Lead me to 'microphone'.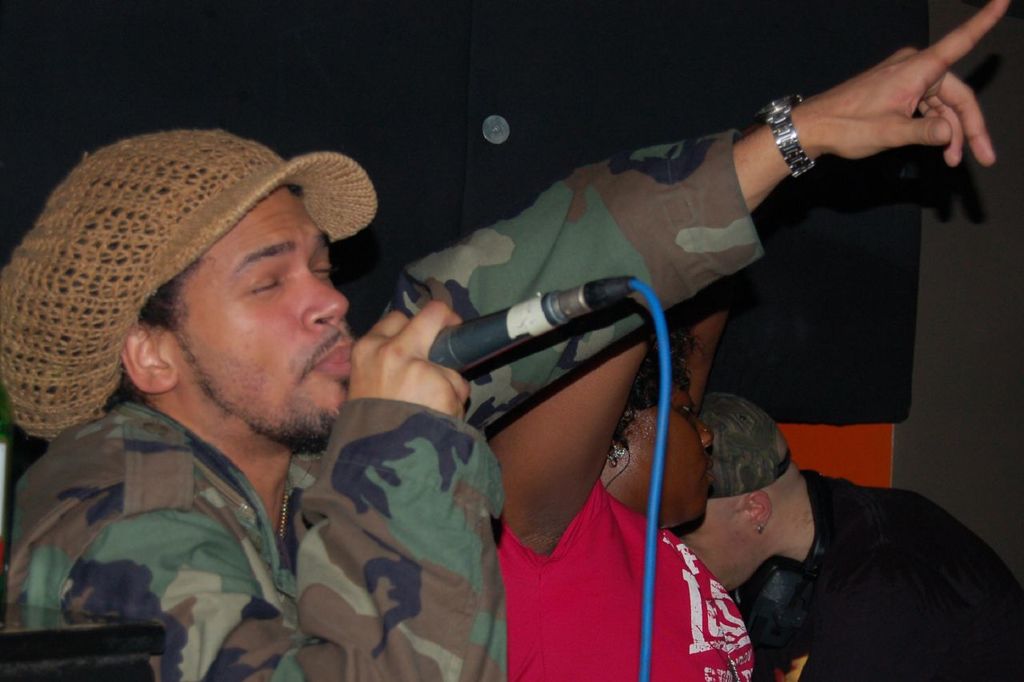
Lead to crop(404, 285, 649, 375).
